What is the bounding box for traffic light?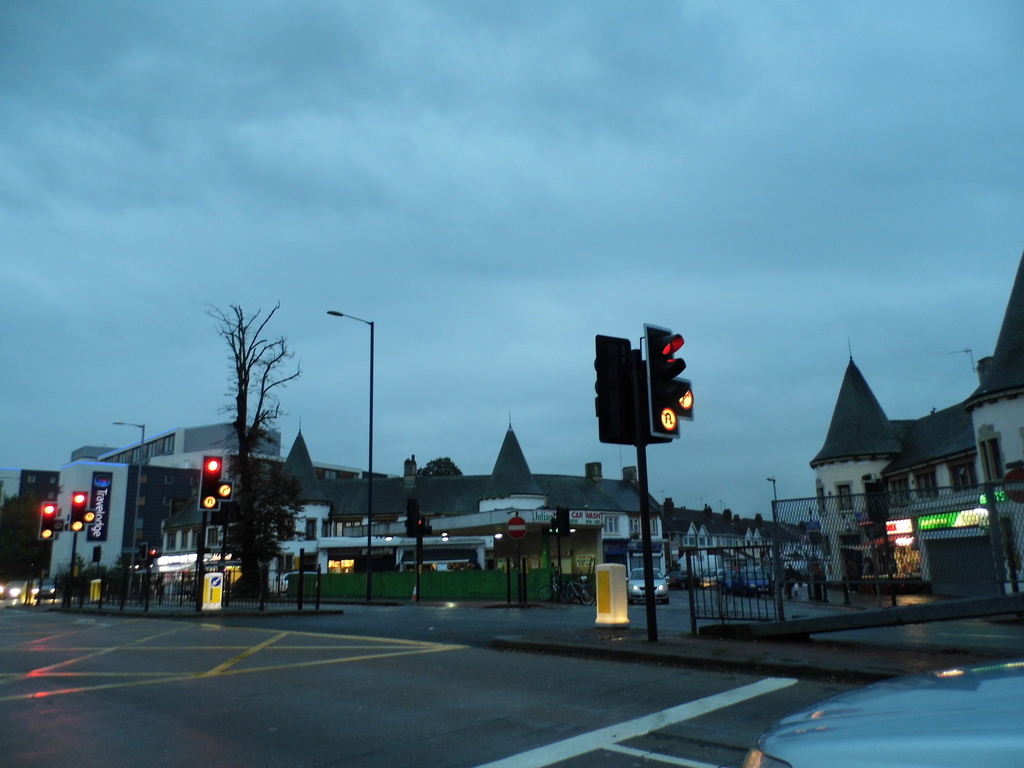
crop(644, 326, 687, 410).
